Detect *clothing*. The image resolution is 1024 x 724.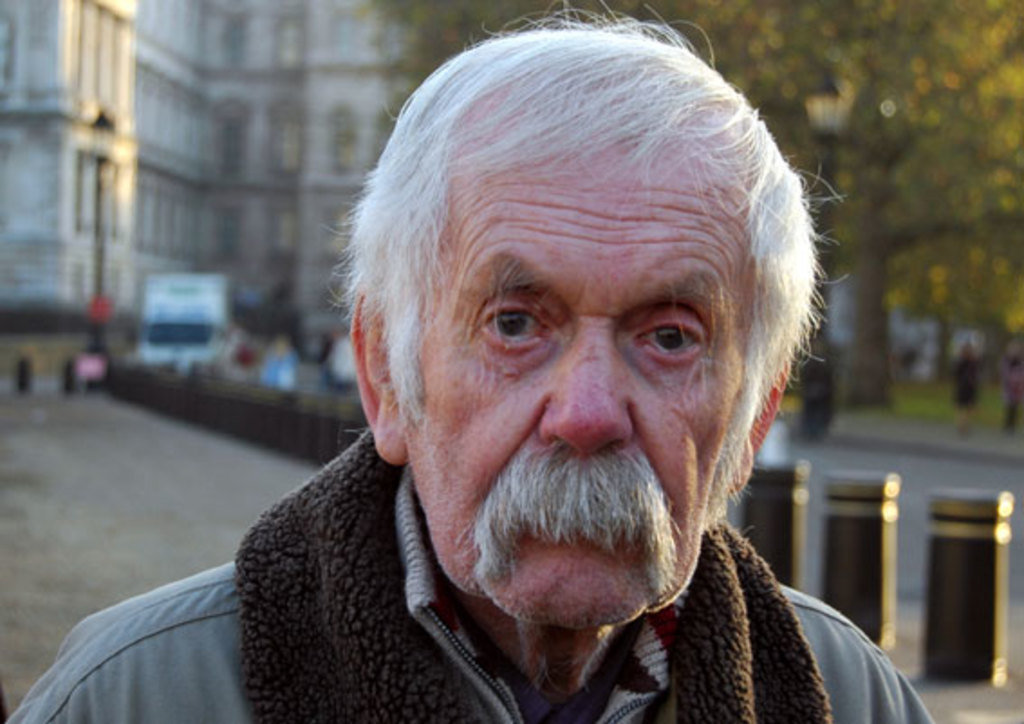
314/334/340/401.
